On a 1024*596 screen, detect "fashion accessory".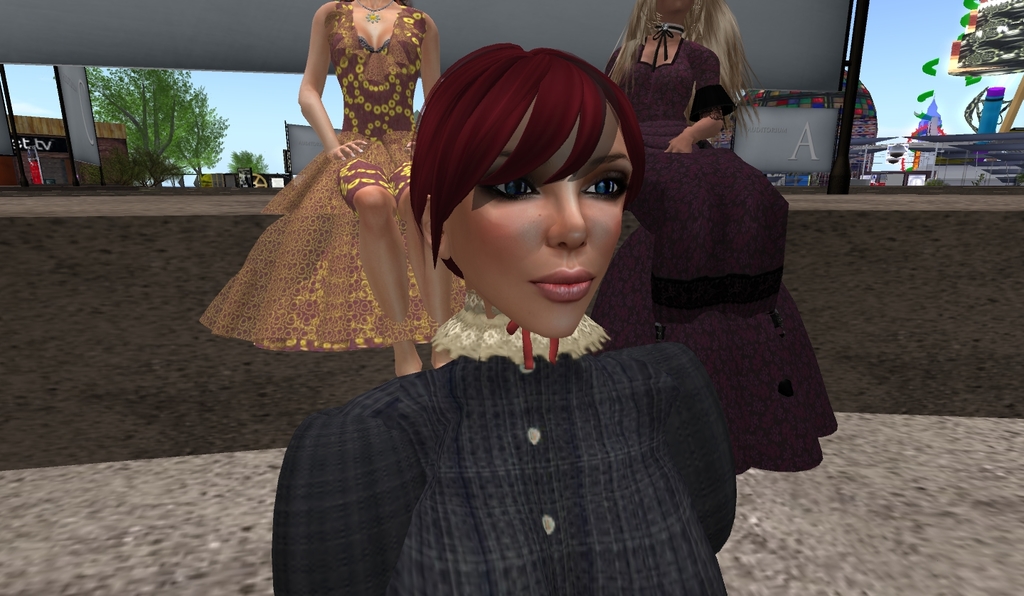
(258, 341, 752, 595).
